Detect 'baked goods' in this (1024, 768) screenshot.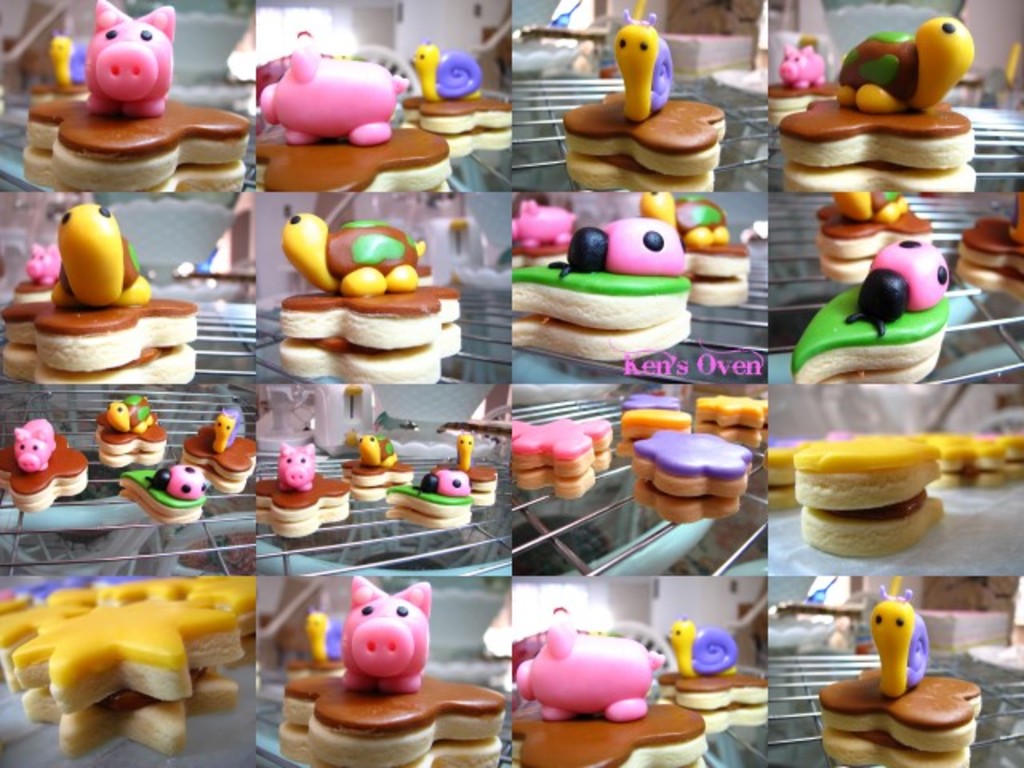
Detection: detection(784, 229, 946, 387).
